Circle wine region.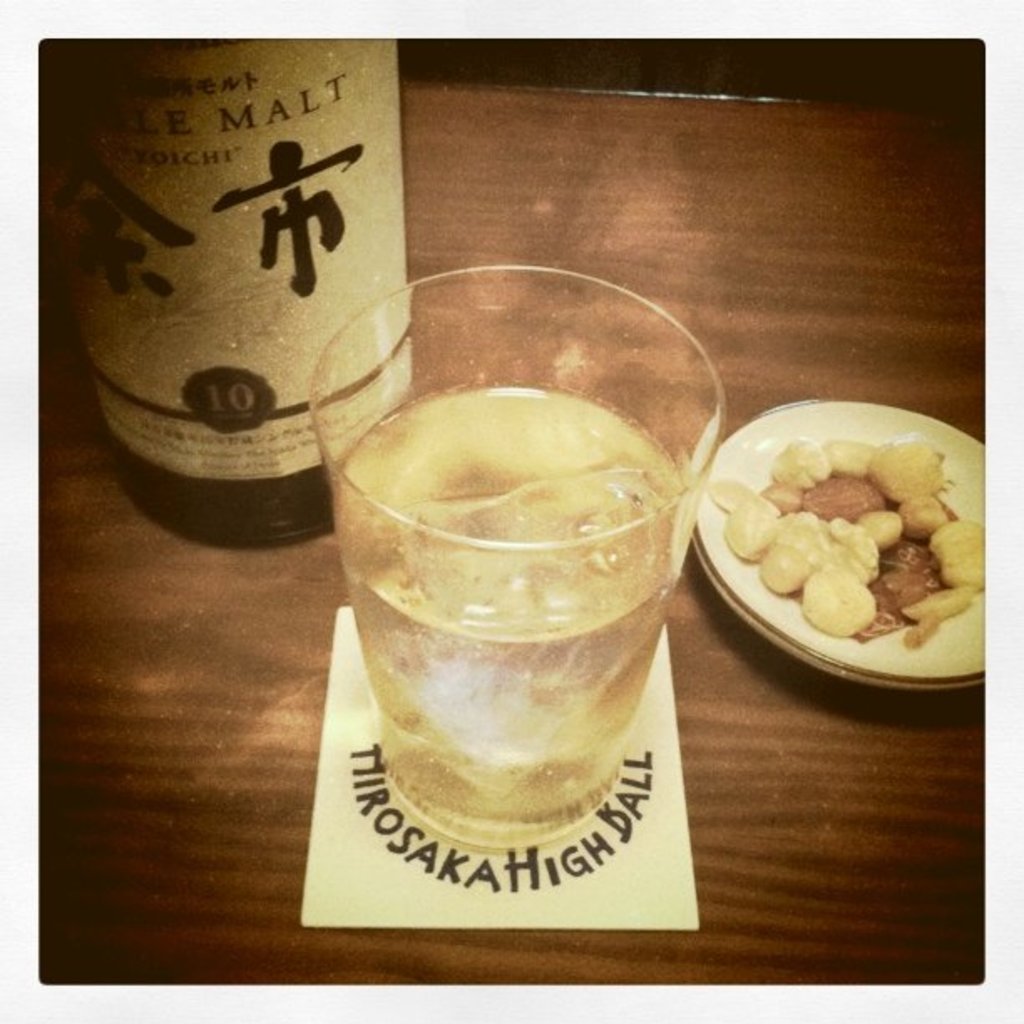
Region: (left=37, top=28, right=432, bottom=549).
